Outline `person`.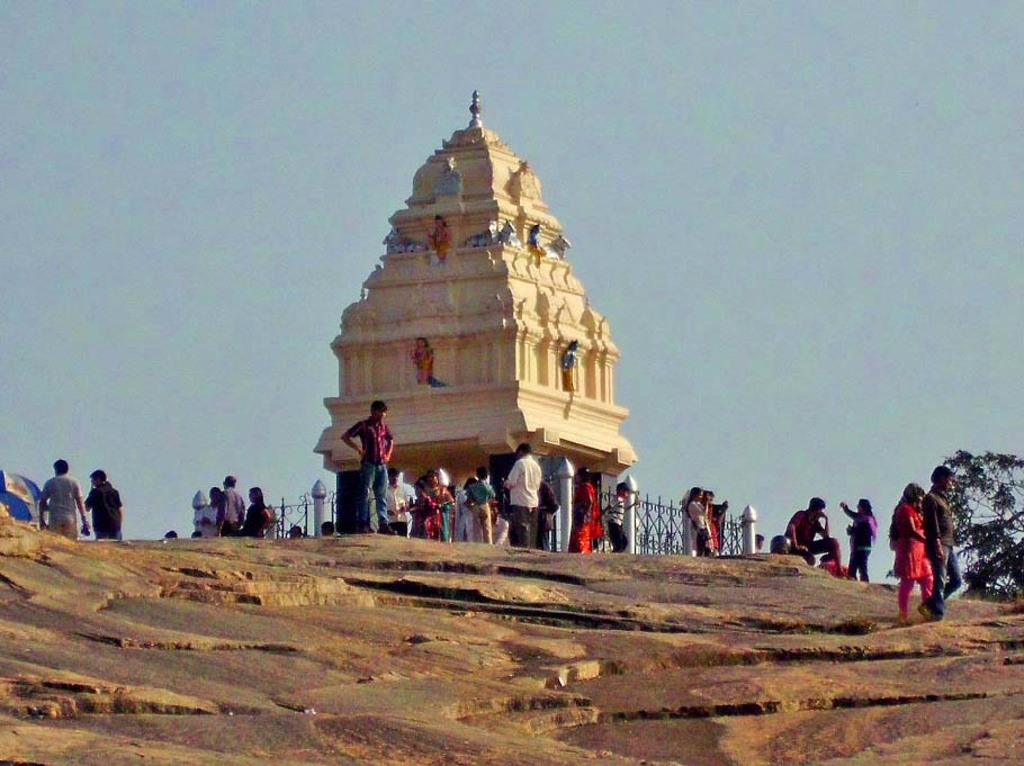
Outline: [603, 480, 644, 549].
